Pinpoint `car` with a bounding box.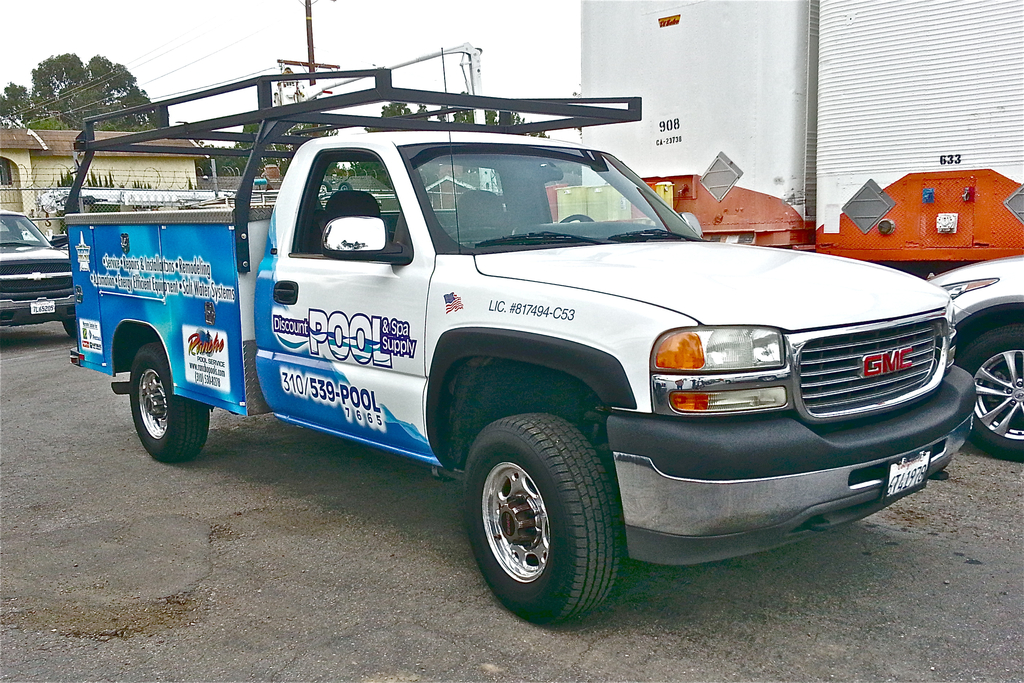
box(929, 258, 1023, 460).
